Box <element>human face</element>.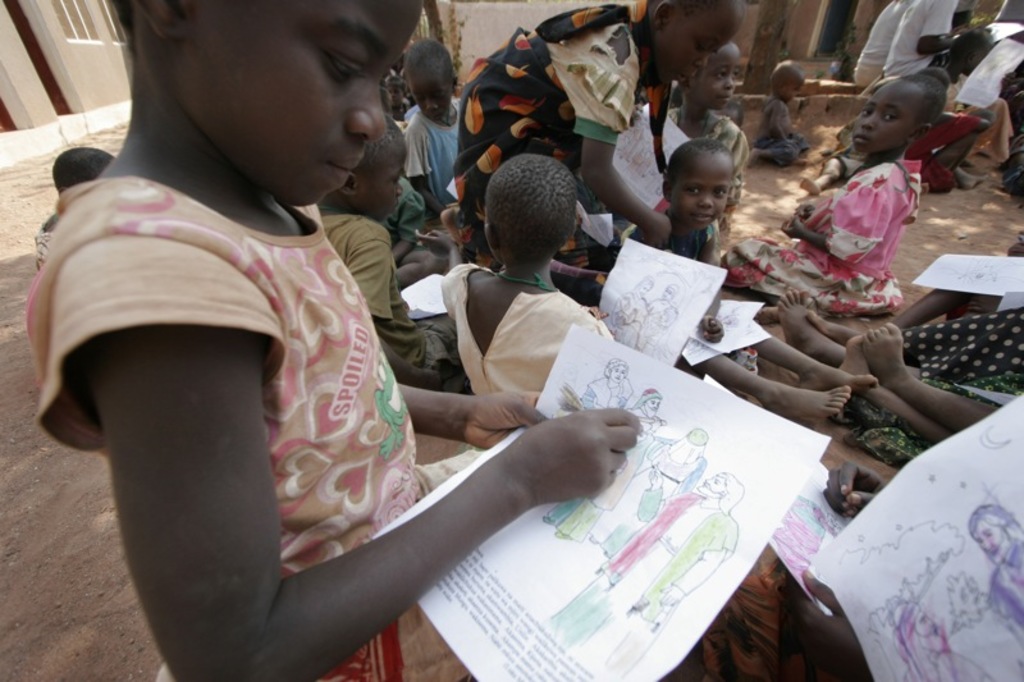
box(786, 74, 808, 104).
